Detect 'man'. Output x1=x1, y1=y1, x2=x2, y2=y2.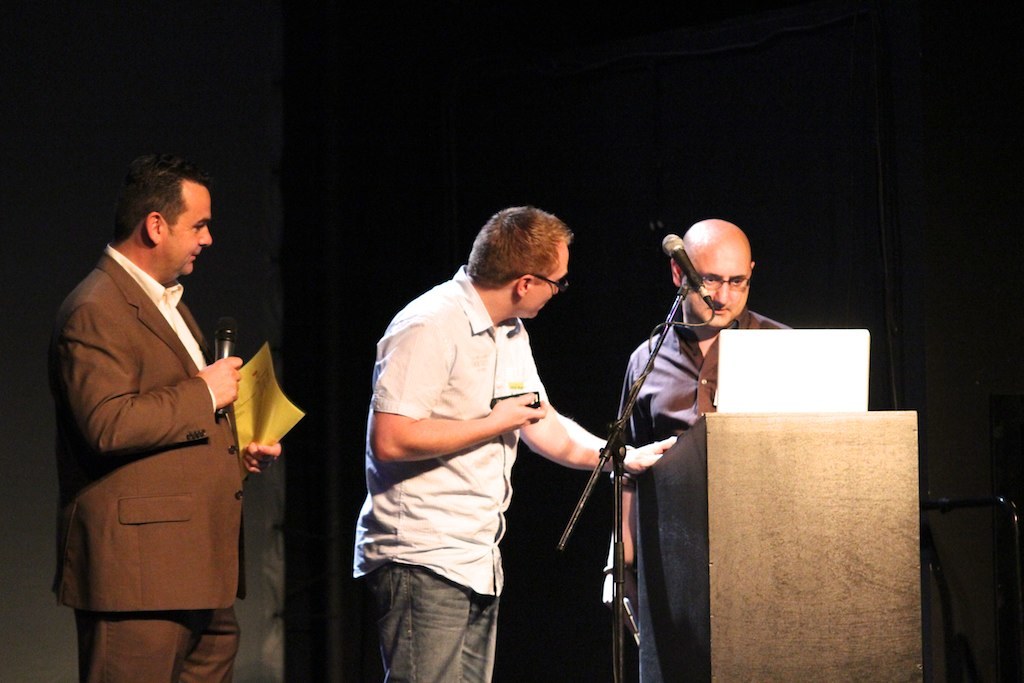
x1=349, y1=204, x2=675, y2=682.
